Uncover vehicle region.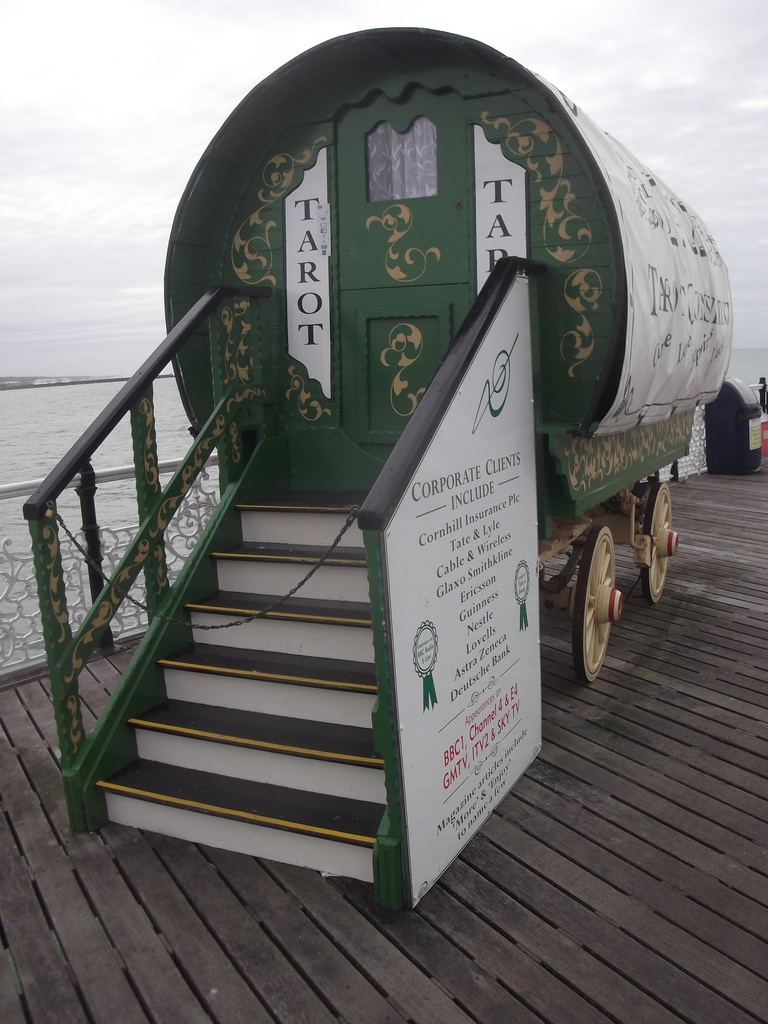
Uncovered: (x1=0, y1=28, x2=767, y2=880).
